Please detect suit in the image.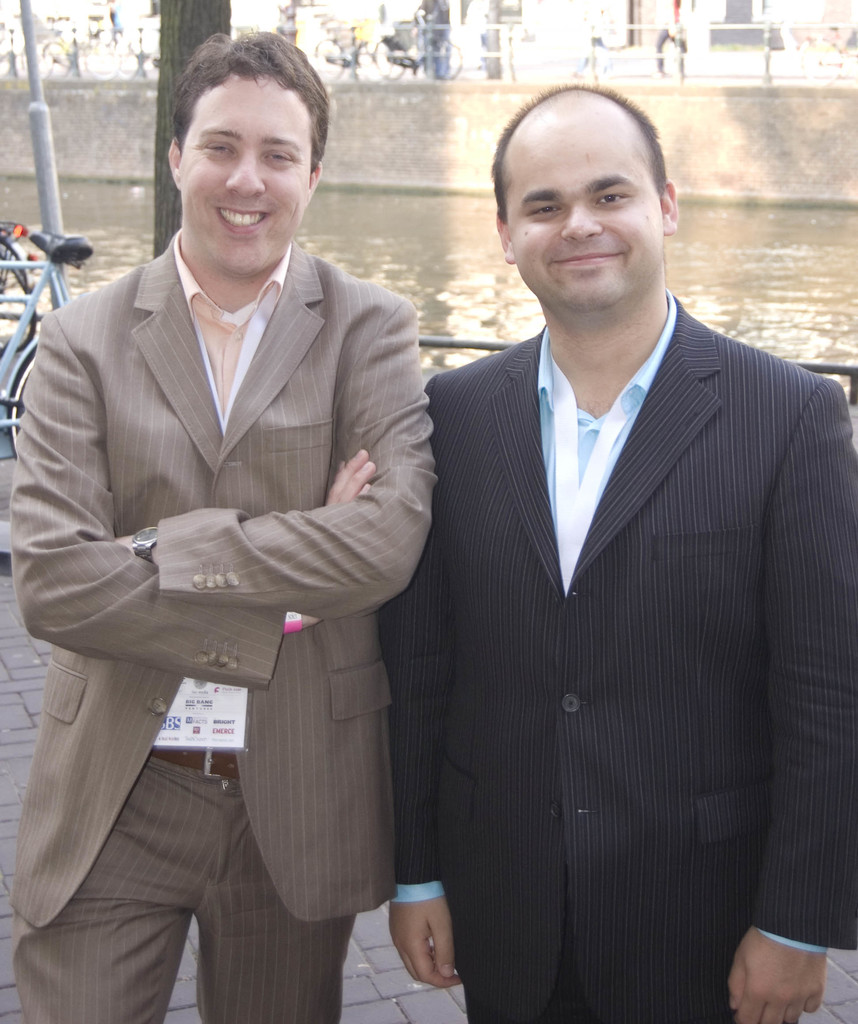
select_region(20, 92, 452, 1008).
